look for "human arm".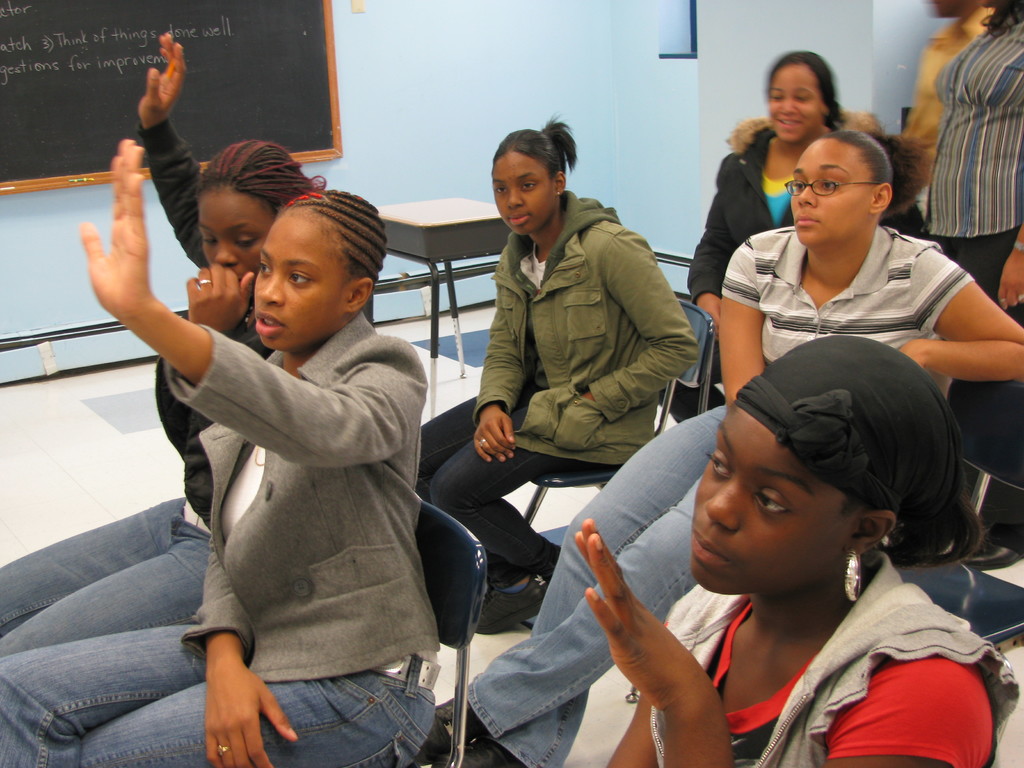
Found: bbox=(703, 236, 758, 402).
